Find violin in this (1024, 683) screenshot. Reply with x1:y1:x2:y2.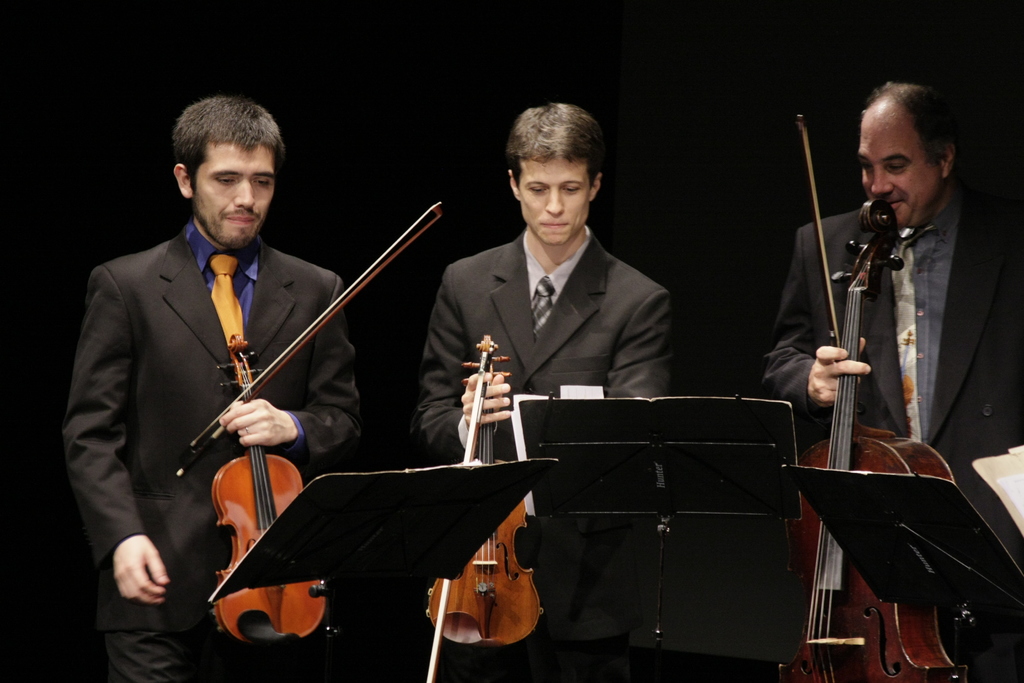
170:190:446:670.
